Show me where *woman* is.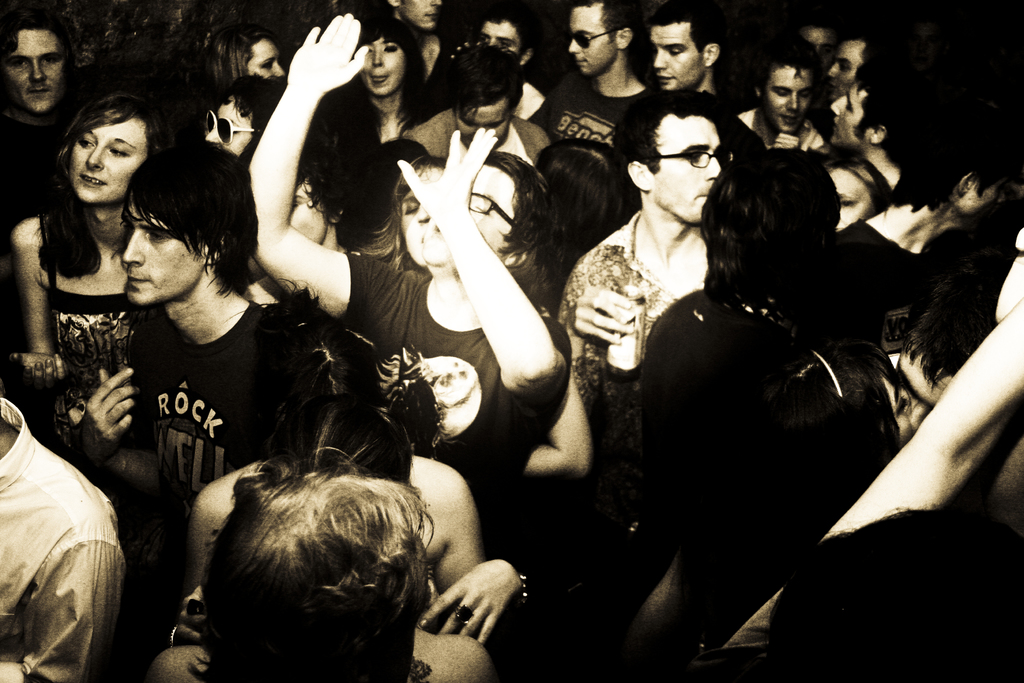
*woman* is at Rect(819, 151, 901, 227).
